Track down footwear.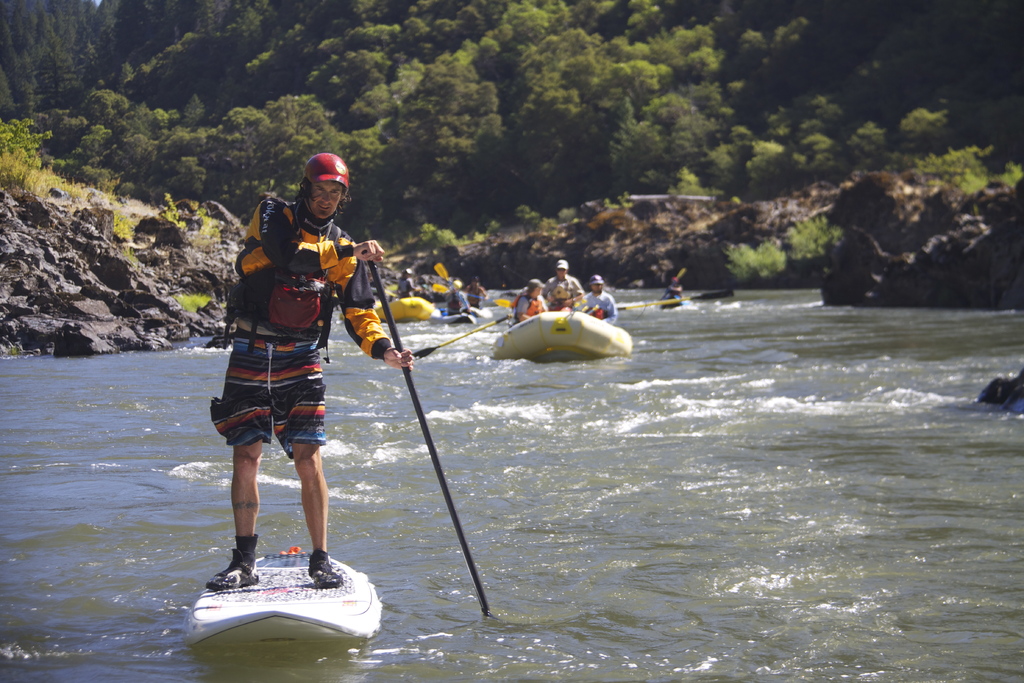
Tracked to bbox=(207, 531, 264, 585).
